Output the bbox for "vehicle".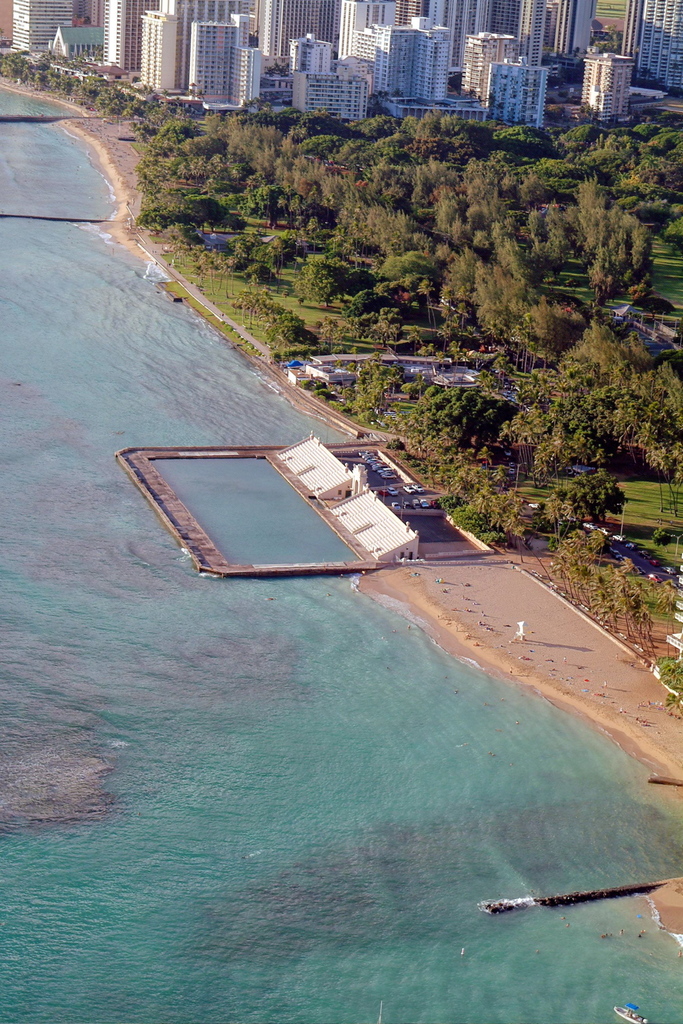
(left=385, top=483, right=401, bottom=494).
